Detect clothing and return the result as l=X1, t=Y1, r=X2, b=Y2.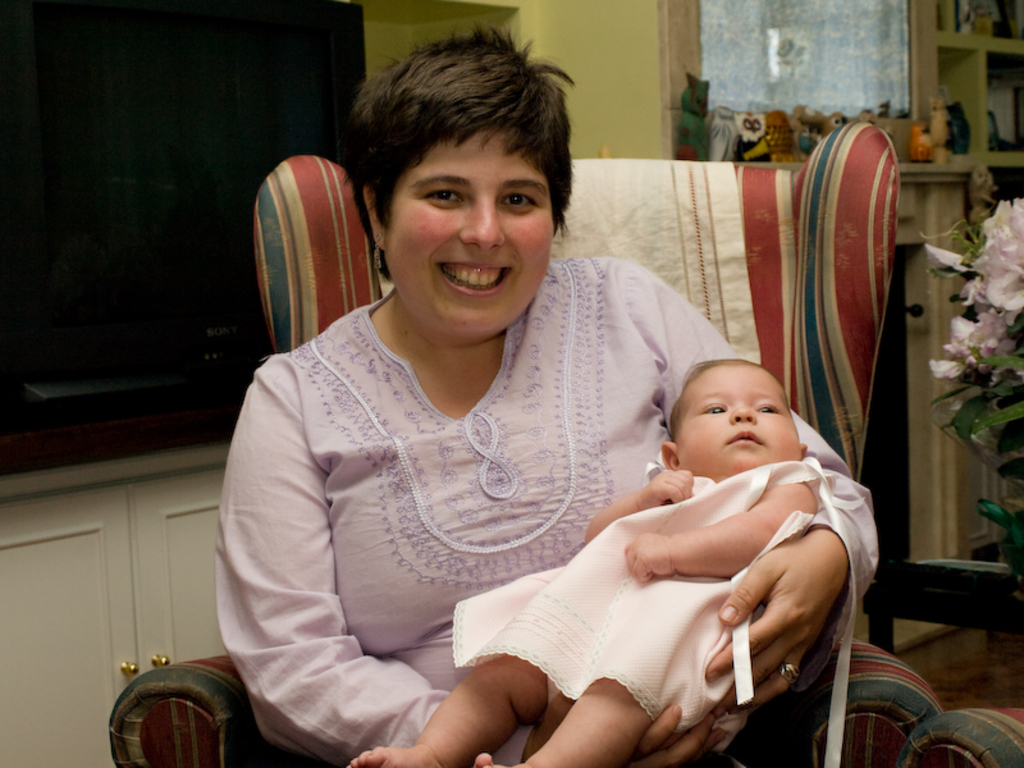
l=204, t=250, r=876, b=767.
